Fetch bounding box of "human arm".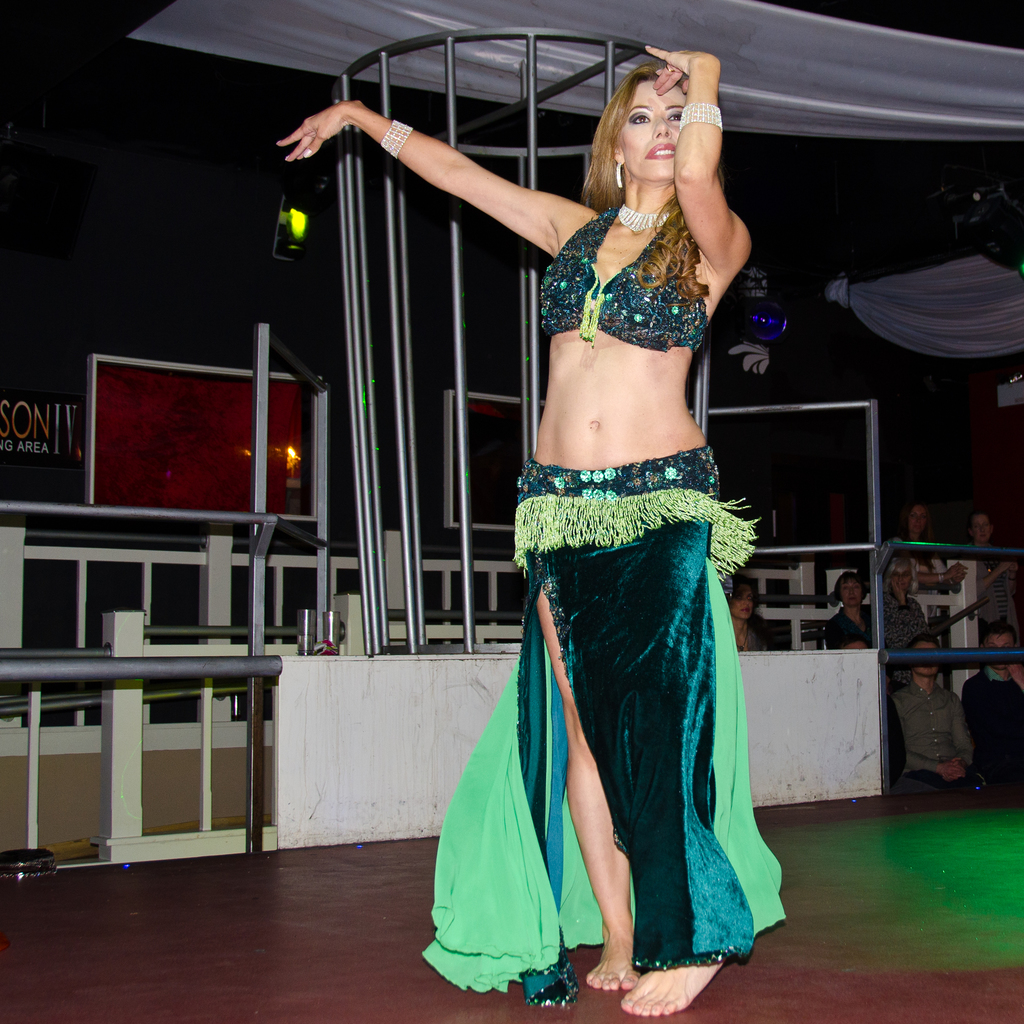
Bbox: bbox=[643, 43, 755, 275].
